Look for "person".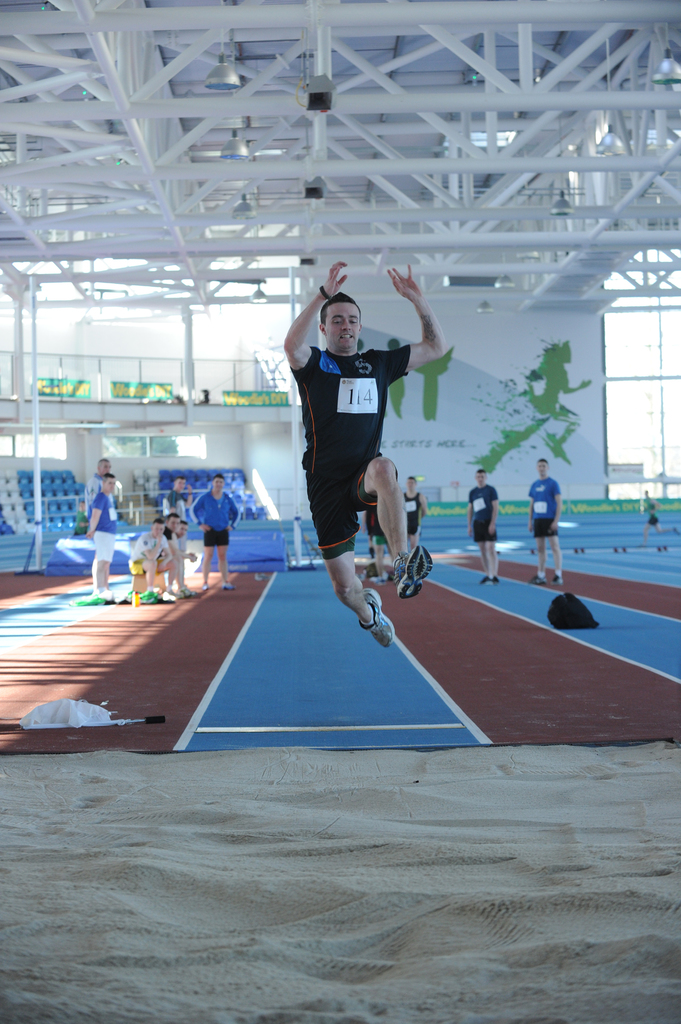
Found: {"left": 642, "top": 487, "right": 663, "bottom": 536}.
